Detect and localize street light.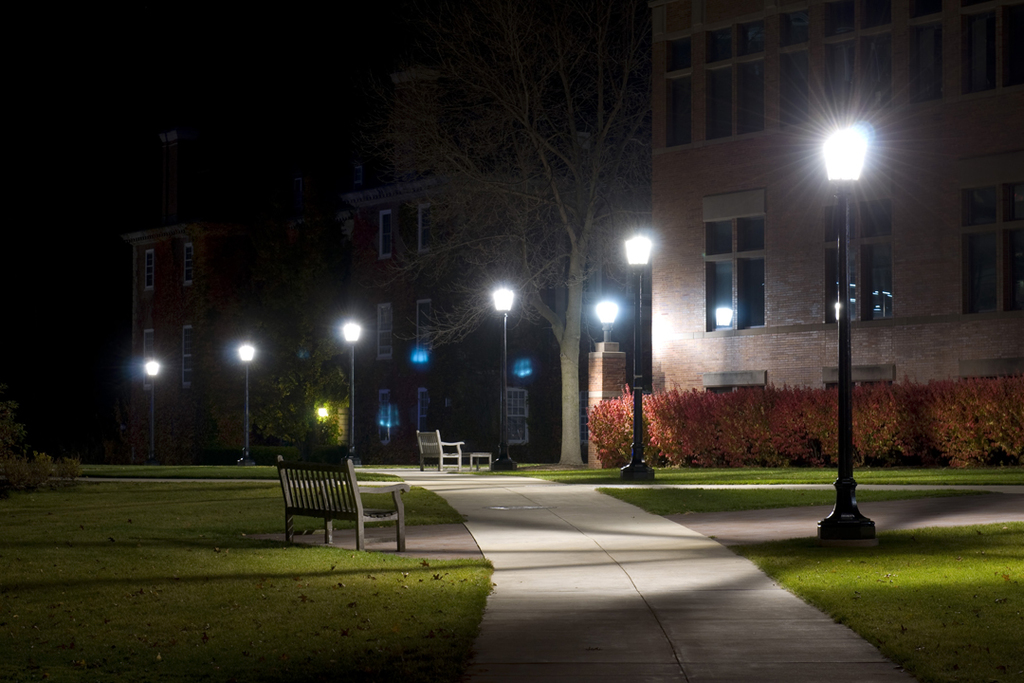
Localized at {"left": 339, "top": 316, "right": 362, "bottom": 458}.
